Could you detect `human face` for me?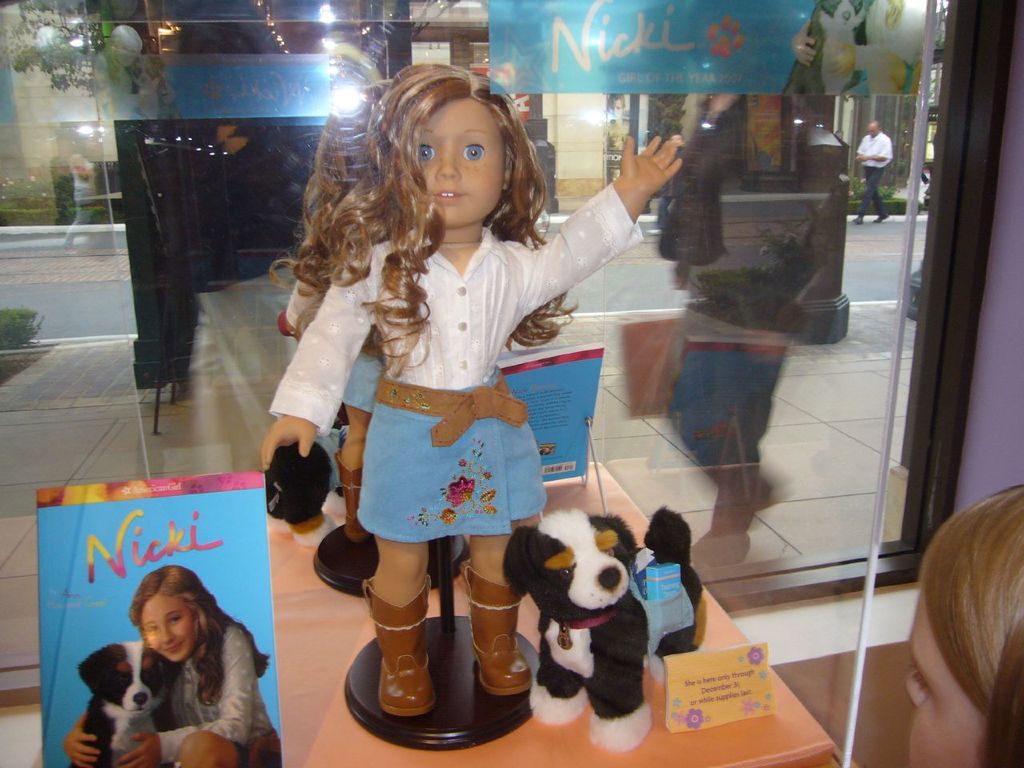
Detection result: (x1=905, y1=597, x2=983, y2=767).
